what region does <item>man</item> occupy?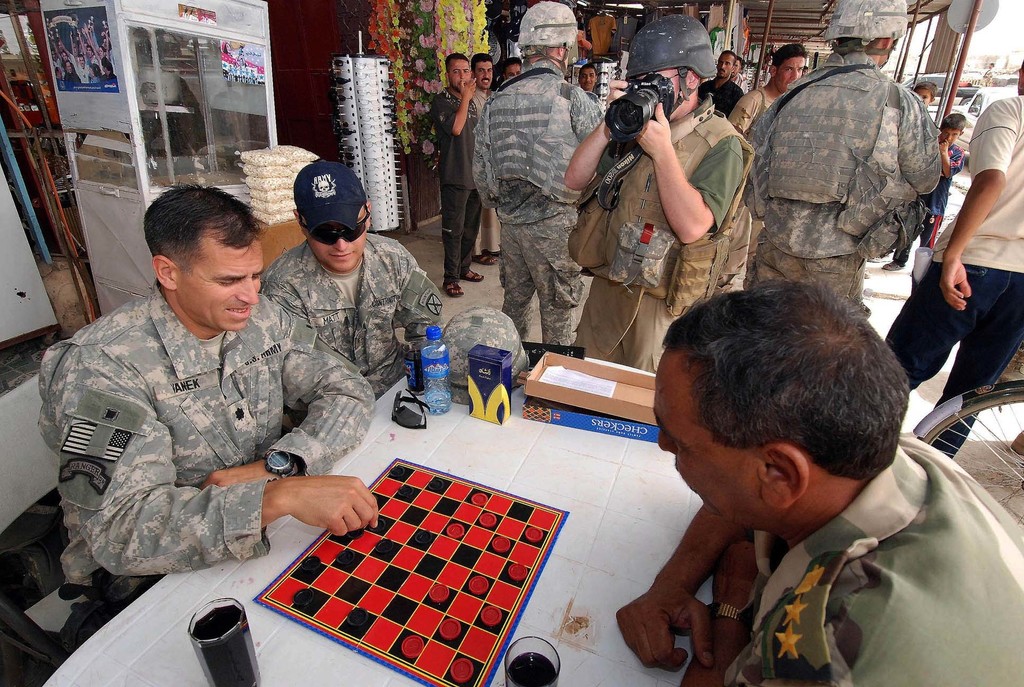
bbox=(563, 10, 755, 376).
